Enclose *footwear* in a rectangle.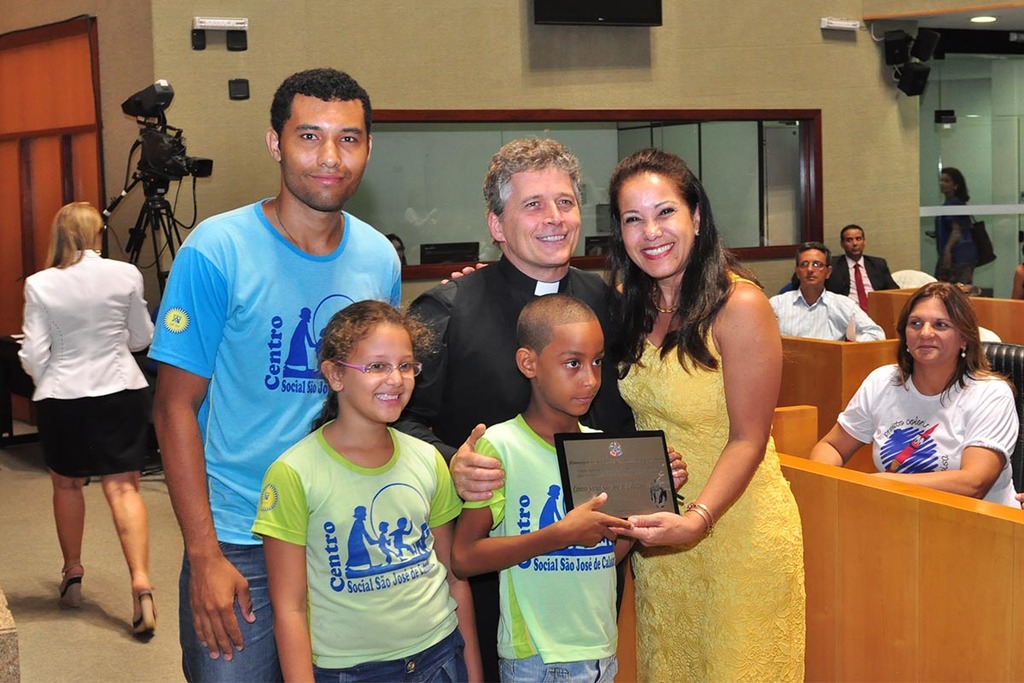
[60,560,87,606].
